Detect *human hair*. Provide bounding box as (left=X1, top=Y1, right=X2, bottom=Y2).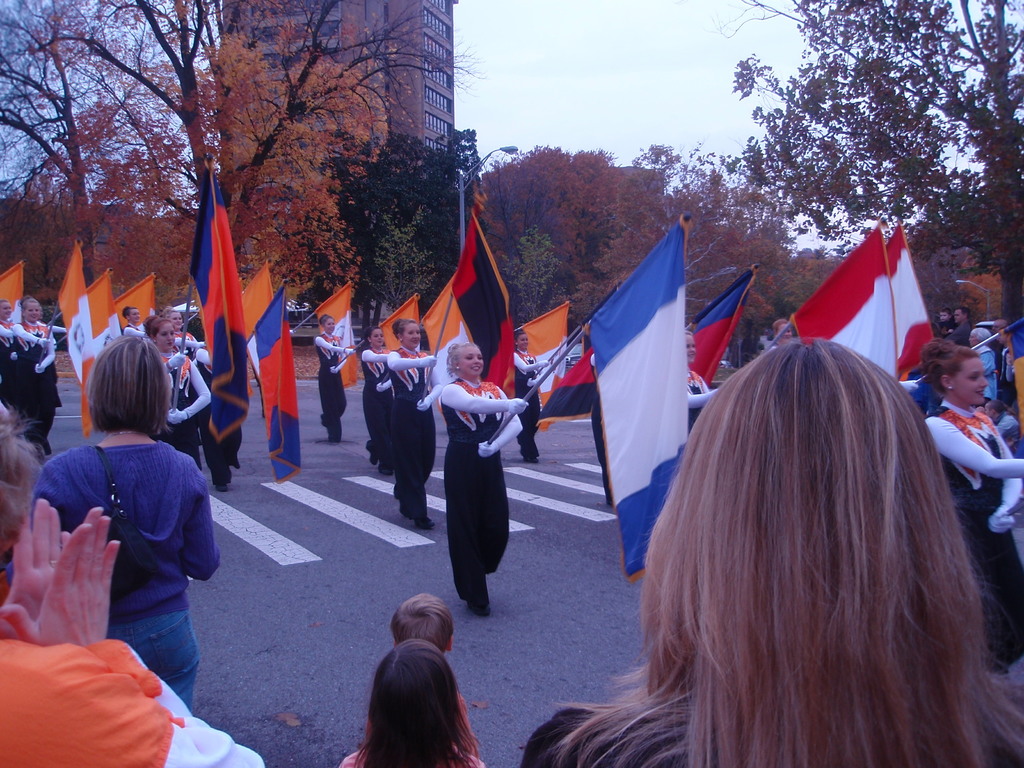
(left=320, top=313, right=332, bottom=325).
